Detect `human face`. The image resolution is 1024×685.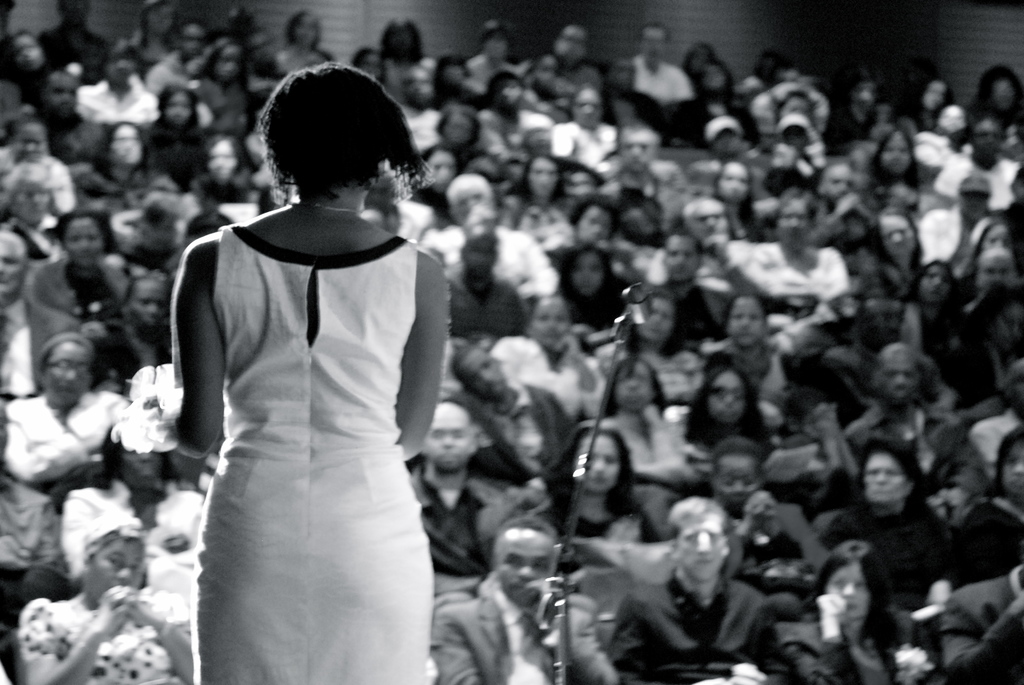
rect(42, 336, 88, 405).
